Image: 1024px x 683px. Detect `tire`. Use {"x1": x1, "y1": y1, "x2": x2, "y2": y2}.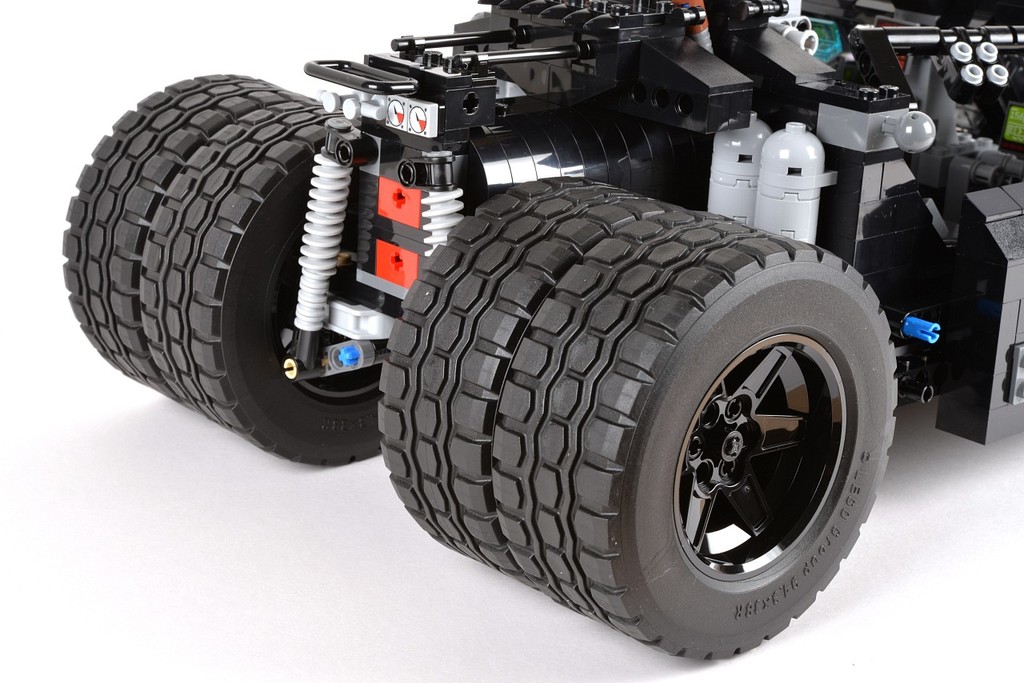
{"x1": 493, "y1": 210, "x2": 898, "y2": 660}.
